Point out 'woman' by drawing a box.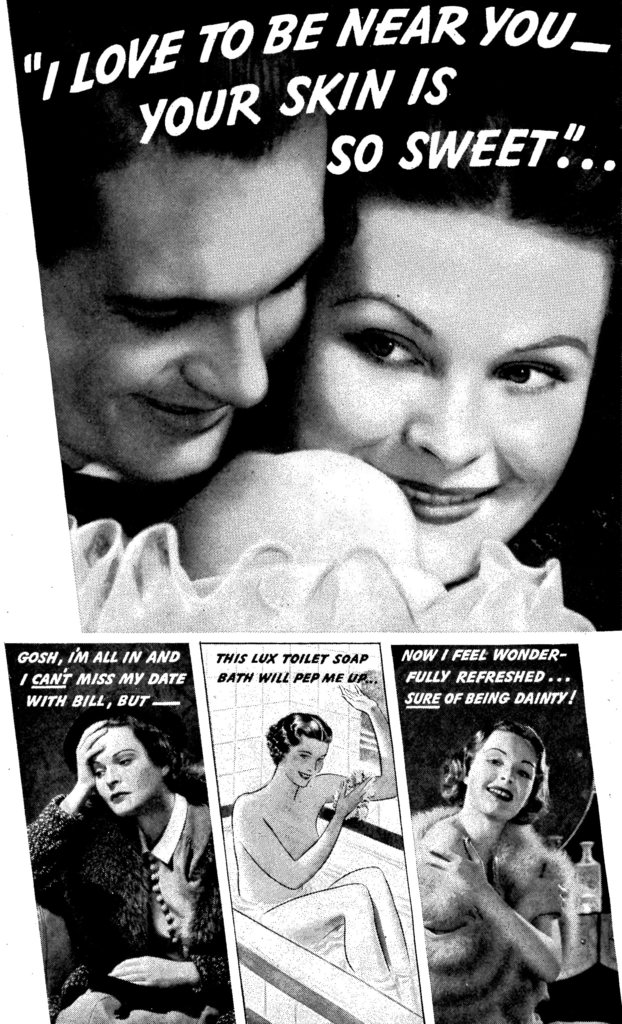
box(408, 721, 571, 1023).
